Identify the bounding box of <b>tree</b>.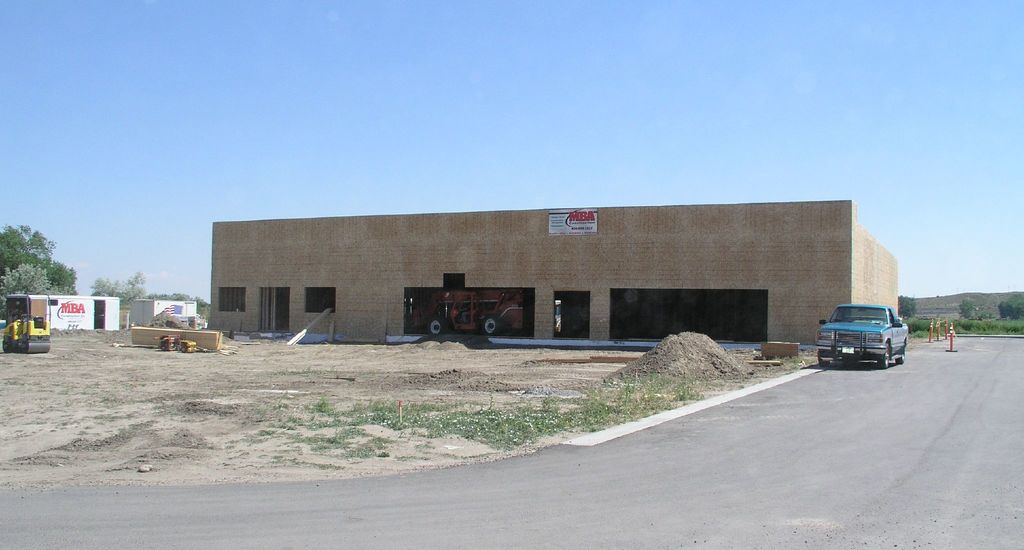
pyautogui.locateOnScreen(93, 272, 144, 310).
